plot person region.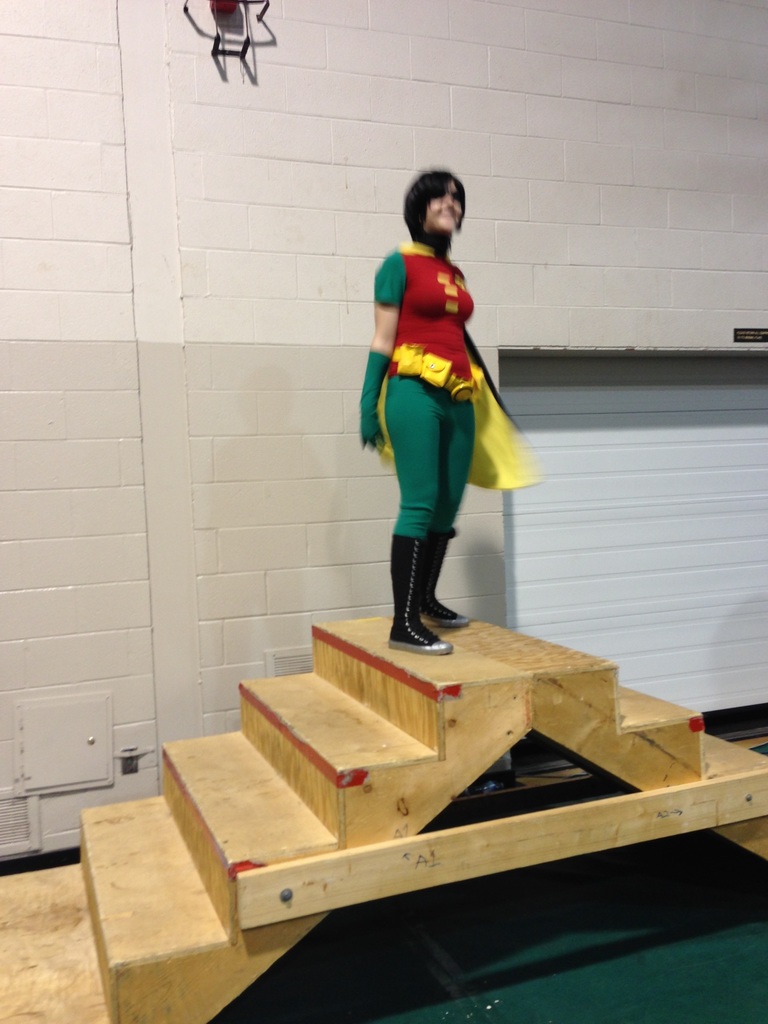
Plotted at <bbox>355, 159, 531, 662</bbox>.
